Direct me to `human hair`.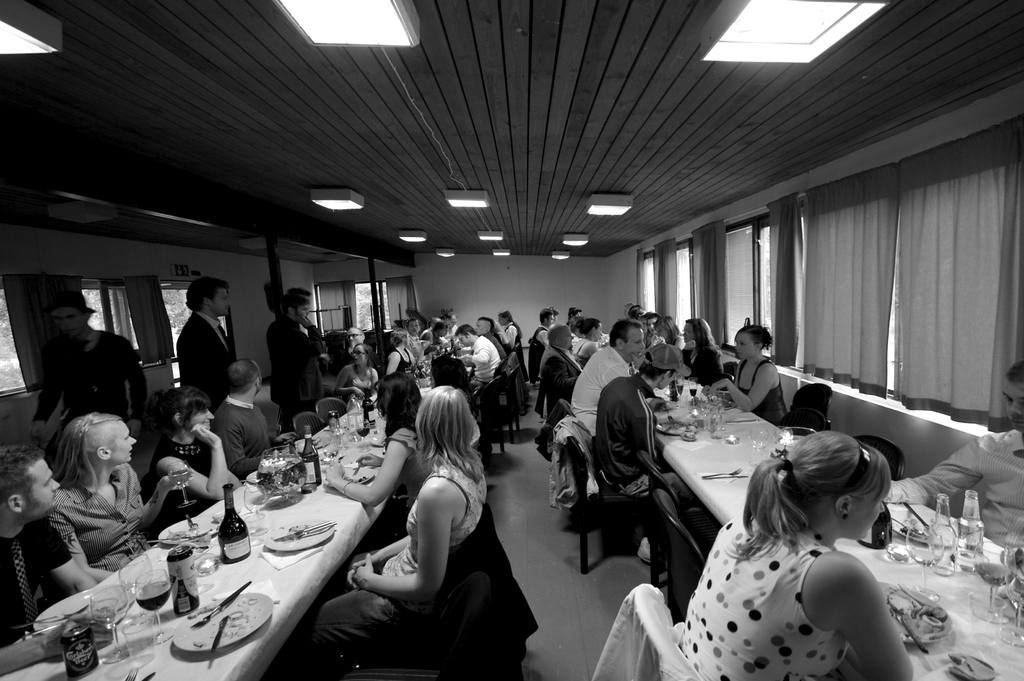
Direction: <region>353, 342, 371, 364</region>.
